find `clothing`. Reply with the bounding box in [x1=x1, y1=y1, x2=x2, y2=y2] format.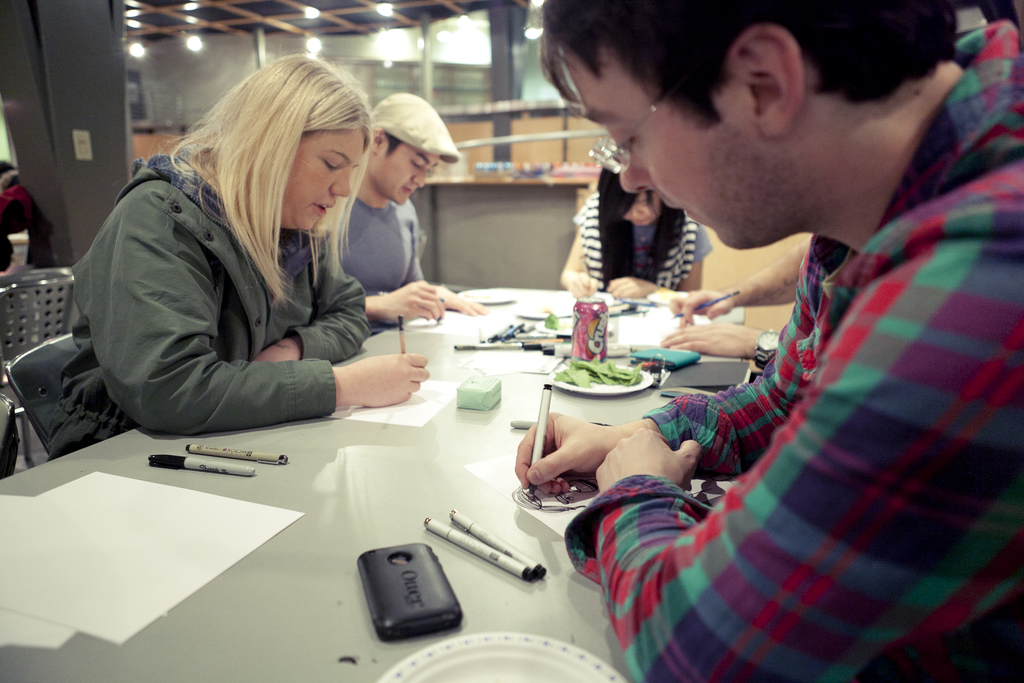
[x1=561, y1=13, x2=1023, y2=682].
